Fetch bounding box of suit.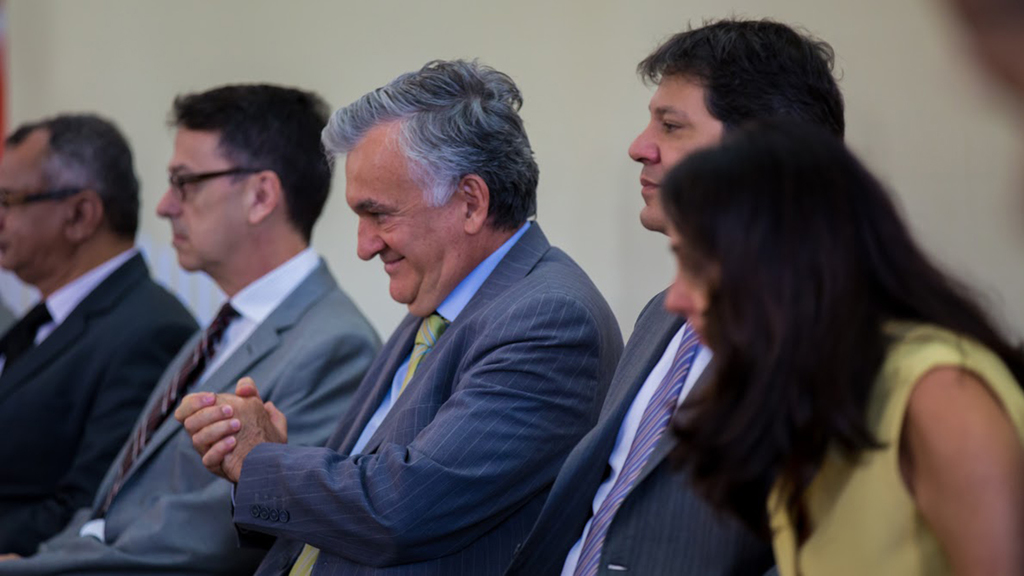
Bbox: crop(235, 219, 625, 574).
